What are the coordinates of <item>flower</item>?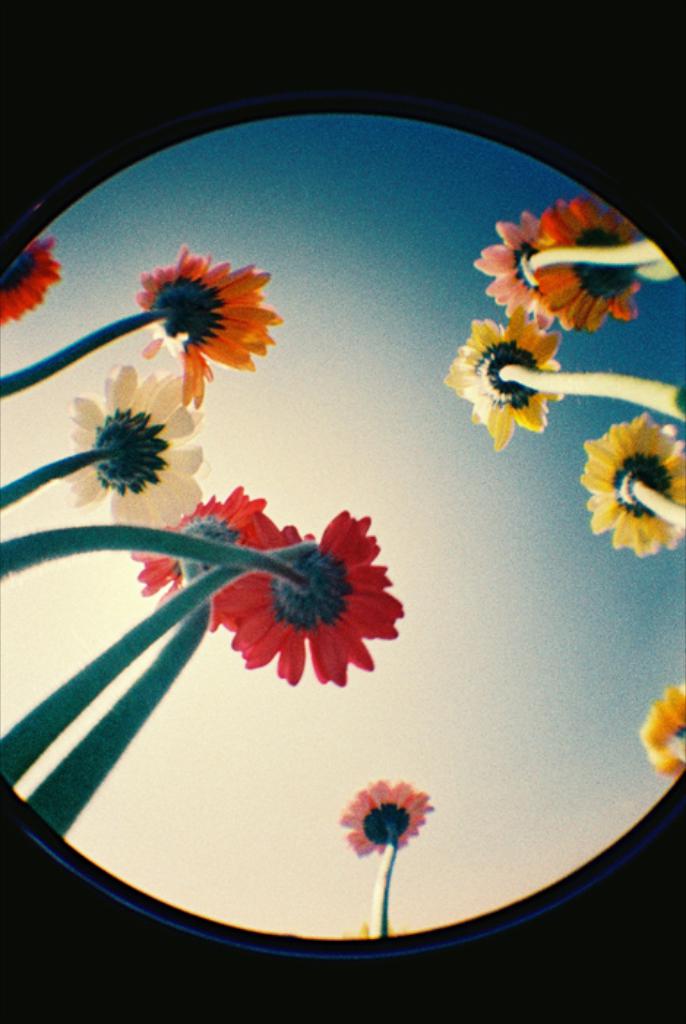
[left=606, top=274, right=639, bottom=320].
